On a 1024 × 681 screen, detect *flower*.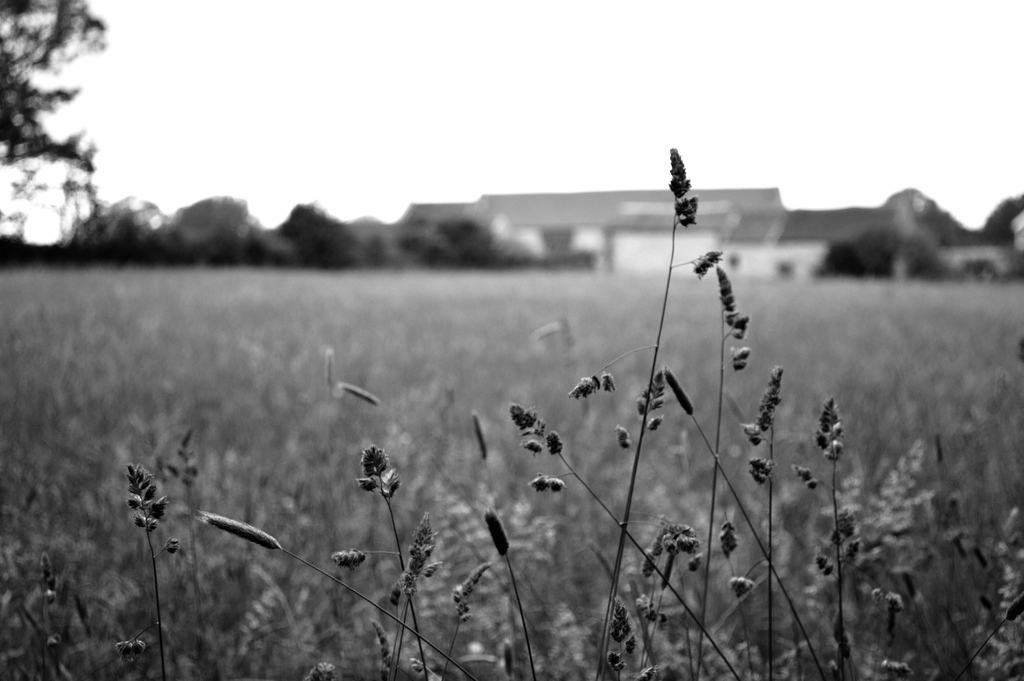
Rect(388, 518, 436, 598).
